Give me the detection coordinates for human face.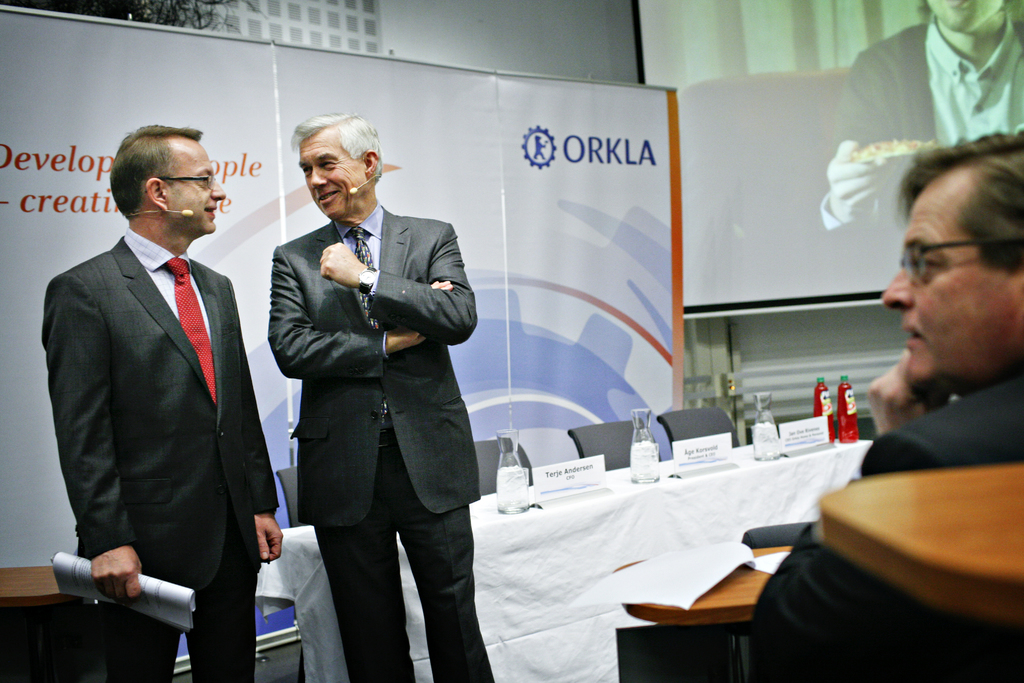
<region>161, 142, 227, 238</region>.
